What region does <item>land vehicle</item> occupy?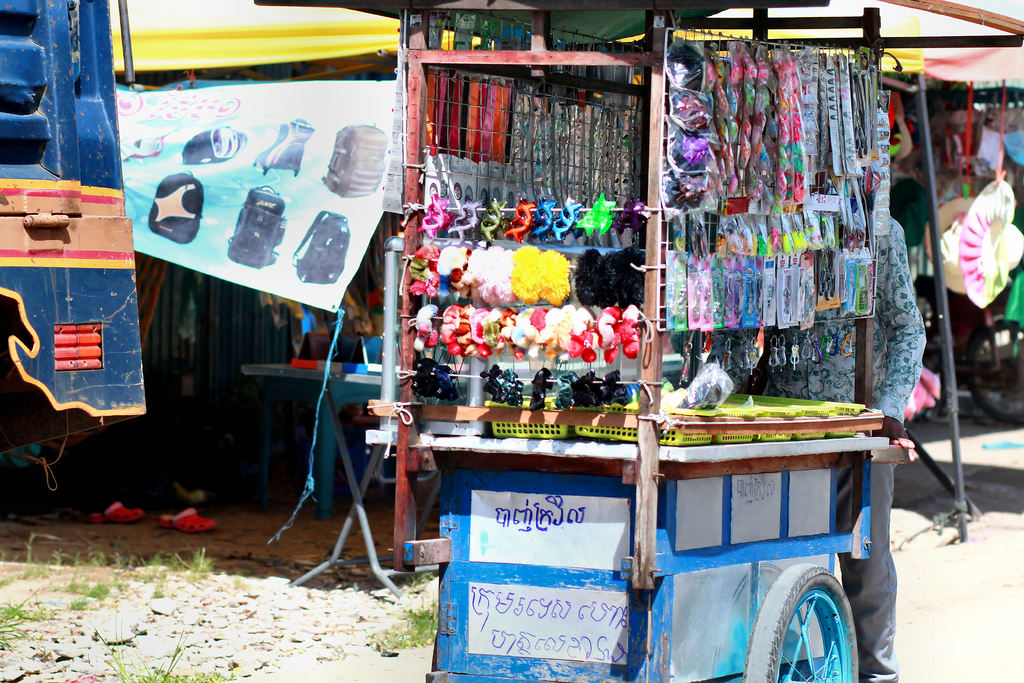
crop(252, 0, 1021, 682).
